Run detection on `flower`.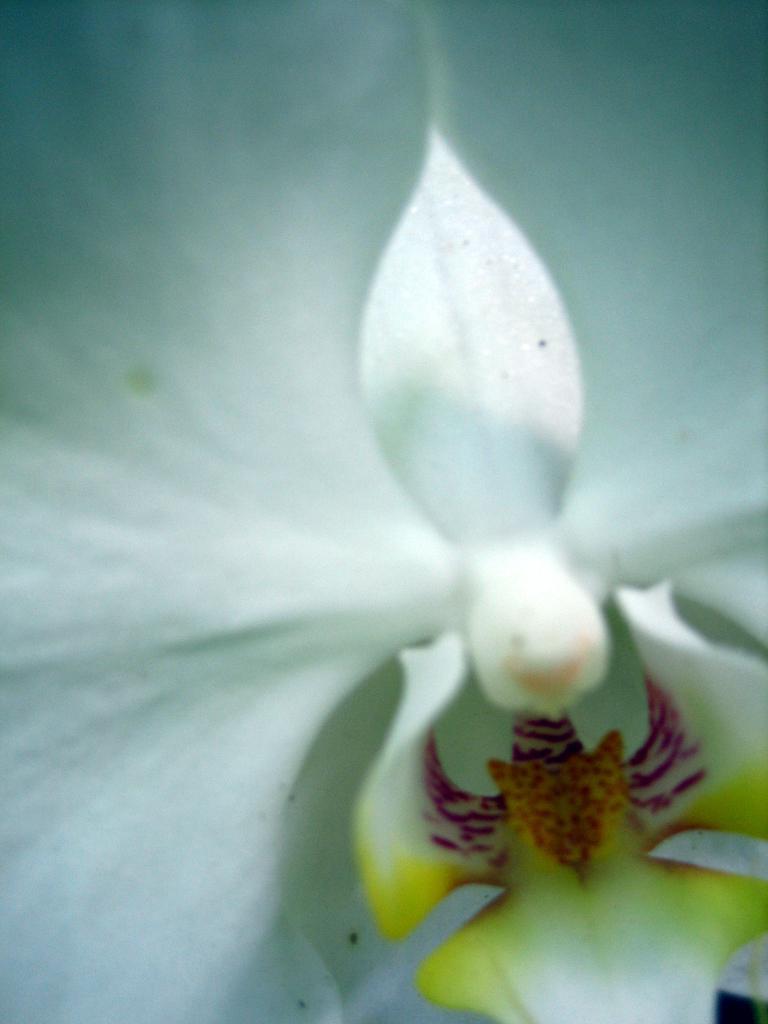
Result: 0/2/767/1021.
